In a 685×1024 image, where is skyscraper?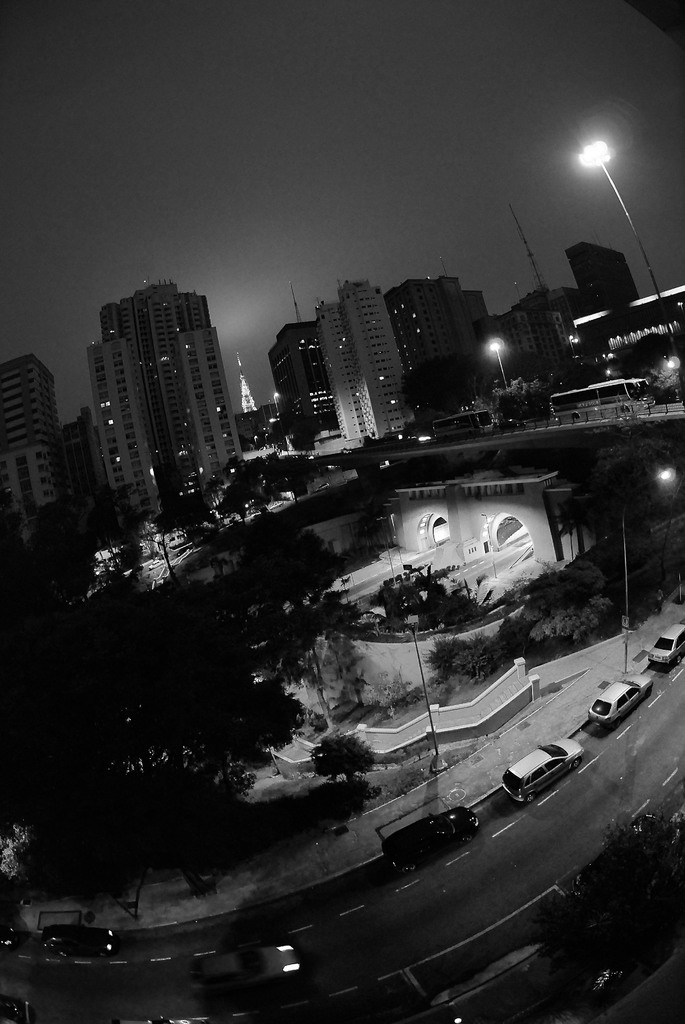
(x1=238, y1=356, x2=261, y2=422).
